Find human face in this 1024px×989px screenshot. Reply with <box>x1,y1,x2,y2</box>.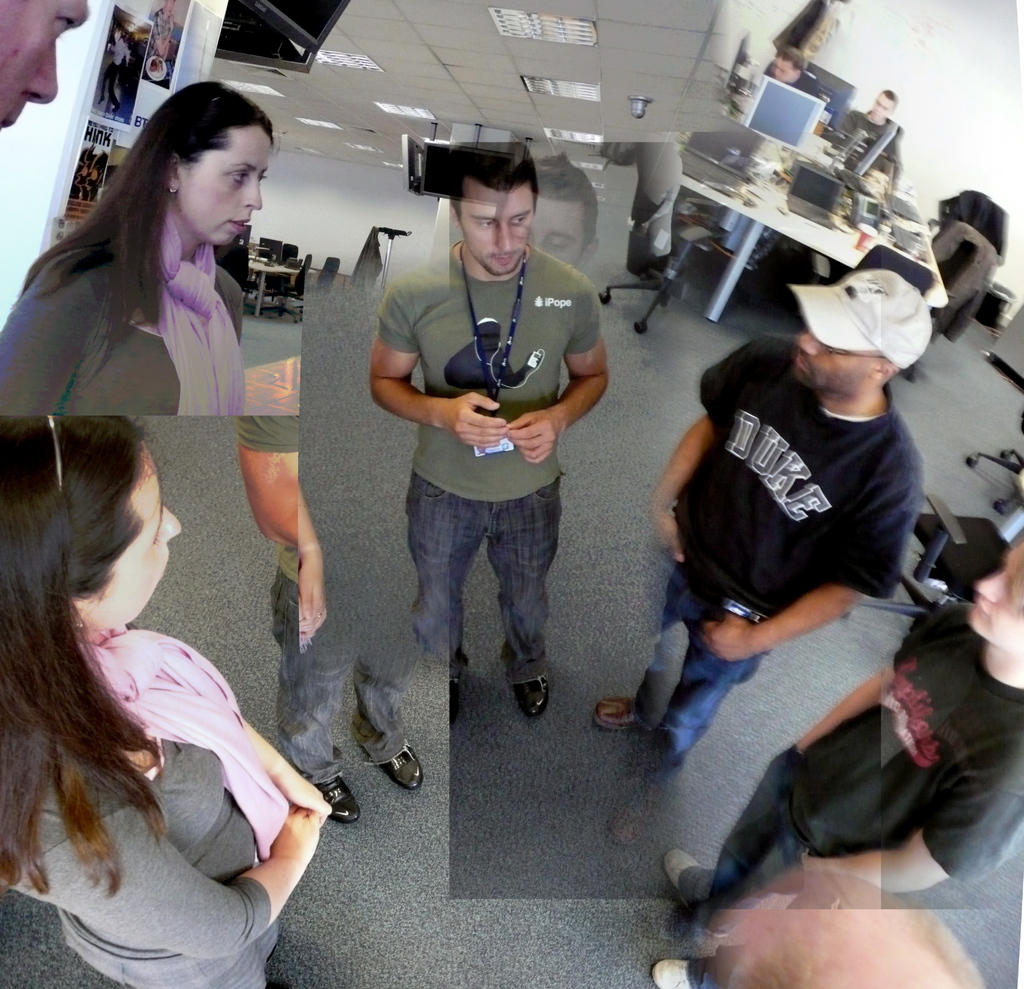
<box>179,126,275,251</box>.
